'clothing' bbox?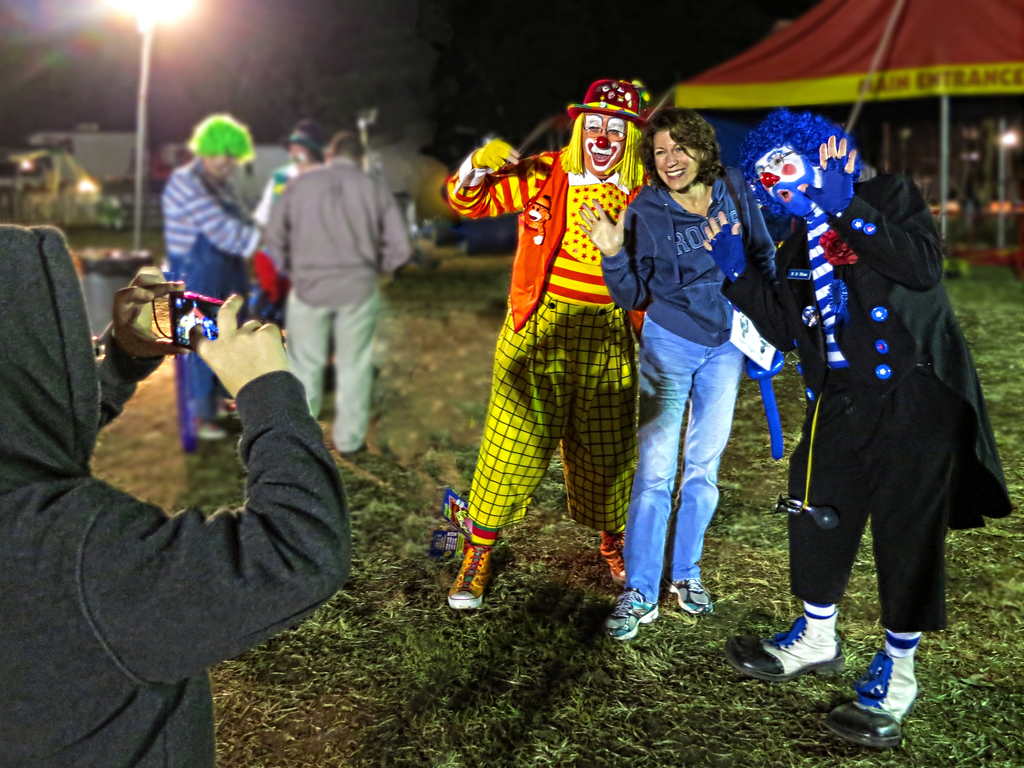
<bbox>455, 143, 640, 536</bbox>
